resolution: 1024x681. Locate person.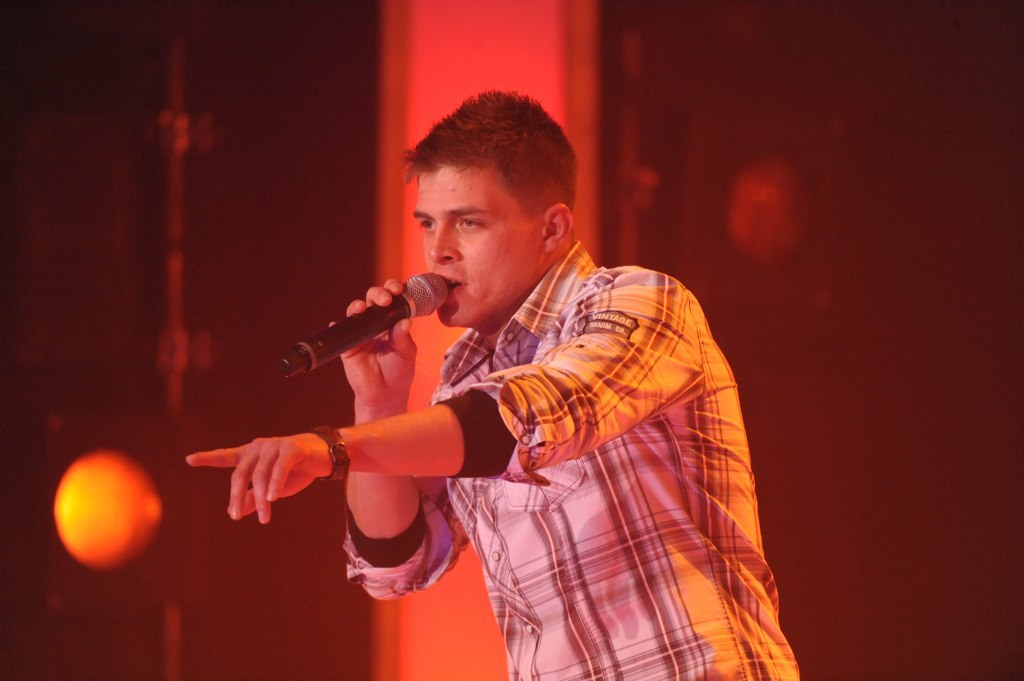
Rect(238, 109, 767, 664).
